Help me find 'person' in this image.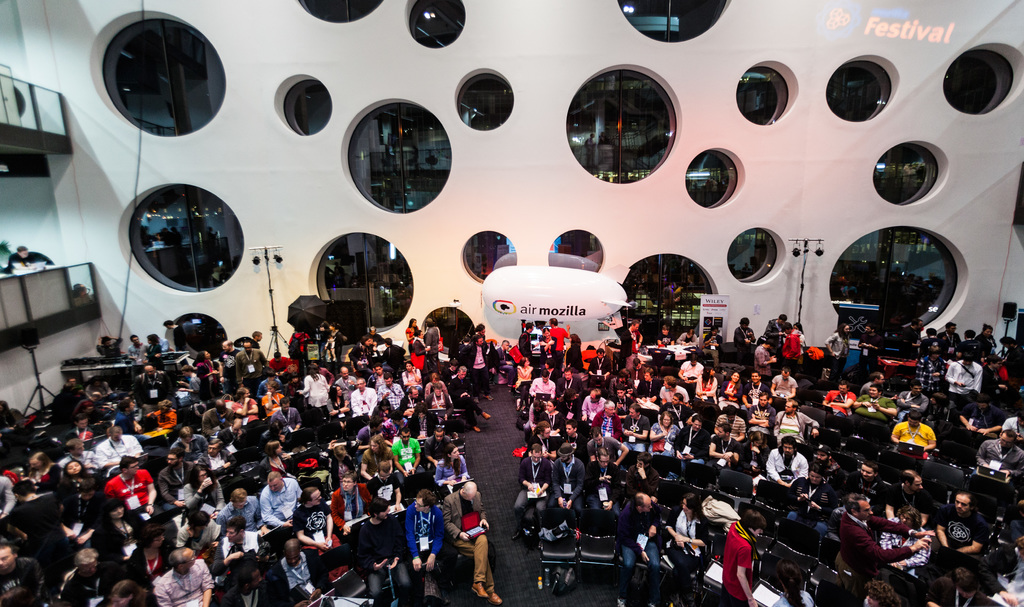
Found it: [369,458,402,513].
